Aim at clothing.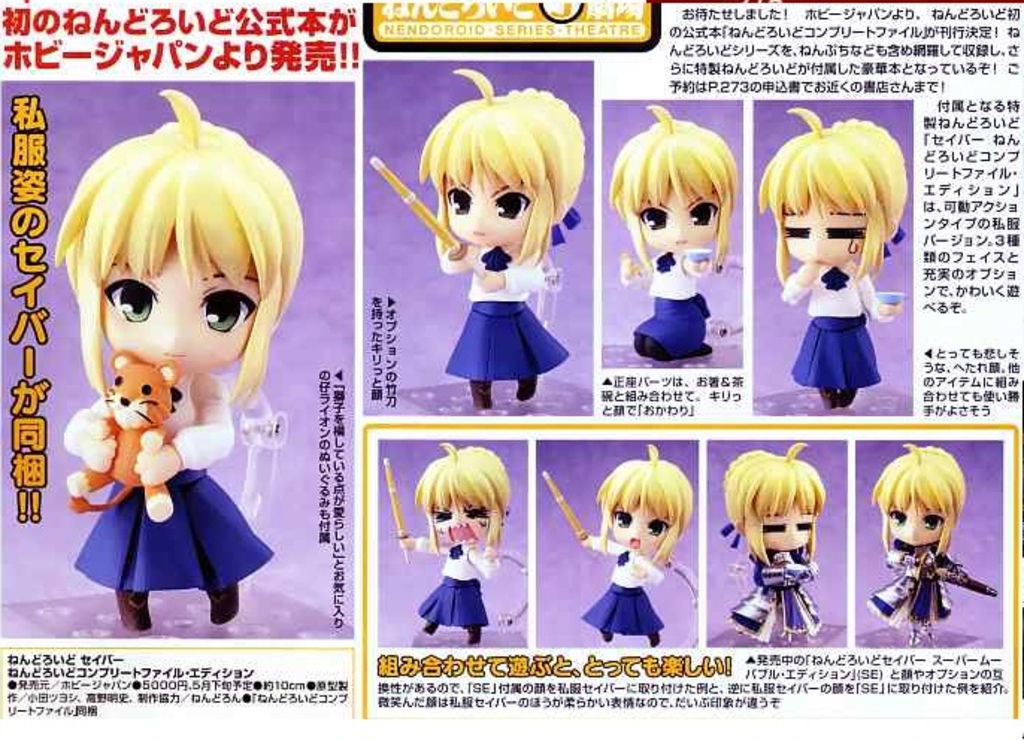
Aimed at 584, 533, 663, 636.
